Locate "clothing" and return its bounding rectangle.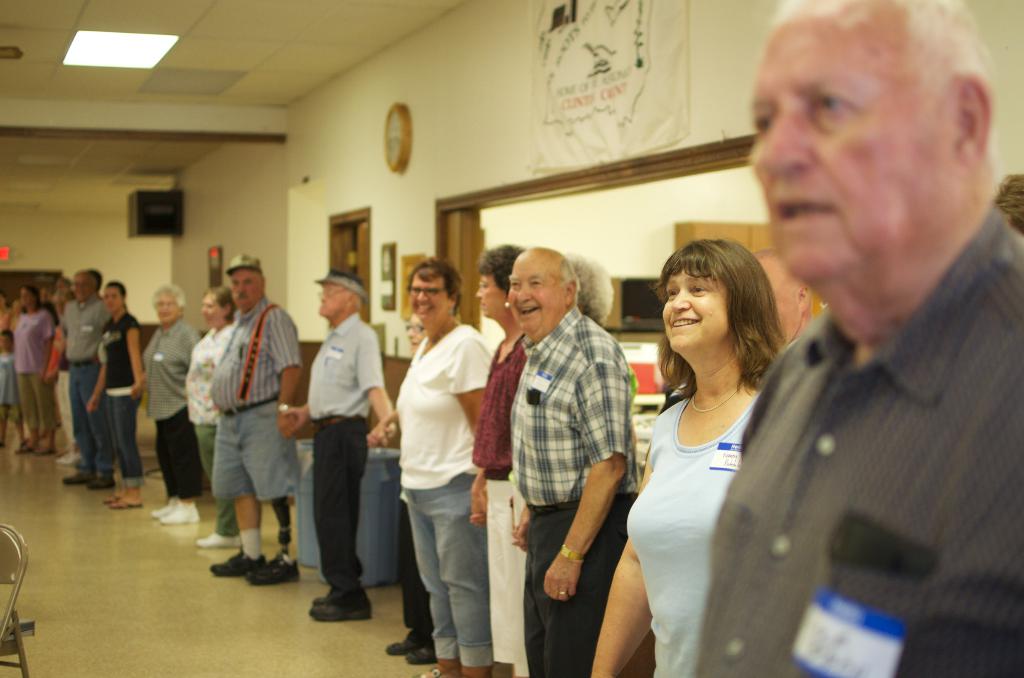
384 289 488 638.
